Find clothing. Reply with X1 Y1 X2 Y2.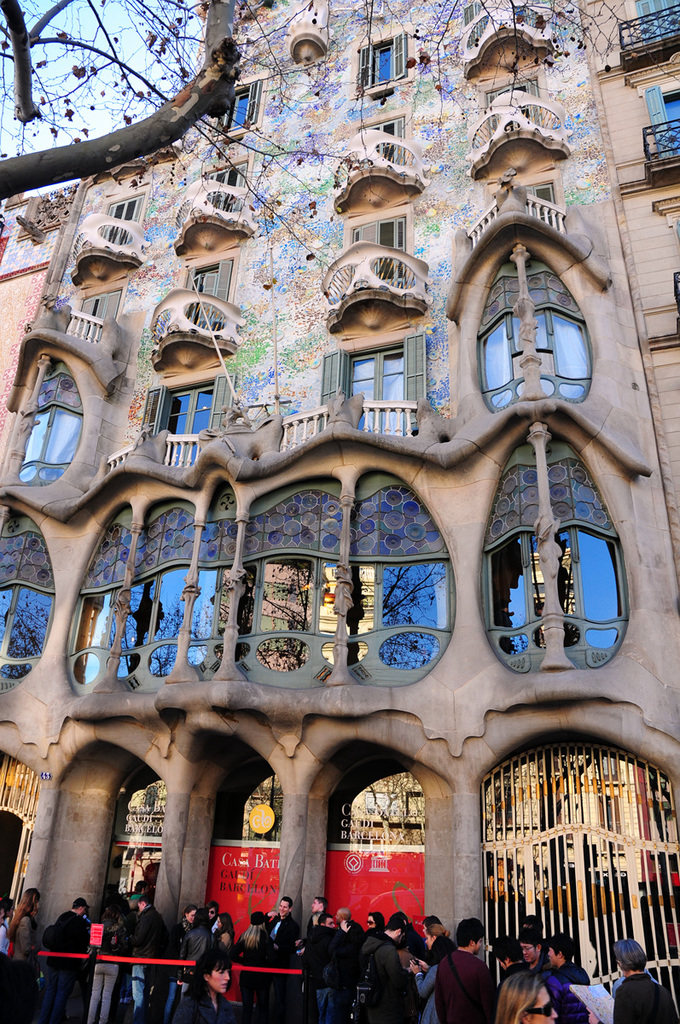
552 956 587 1023.
